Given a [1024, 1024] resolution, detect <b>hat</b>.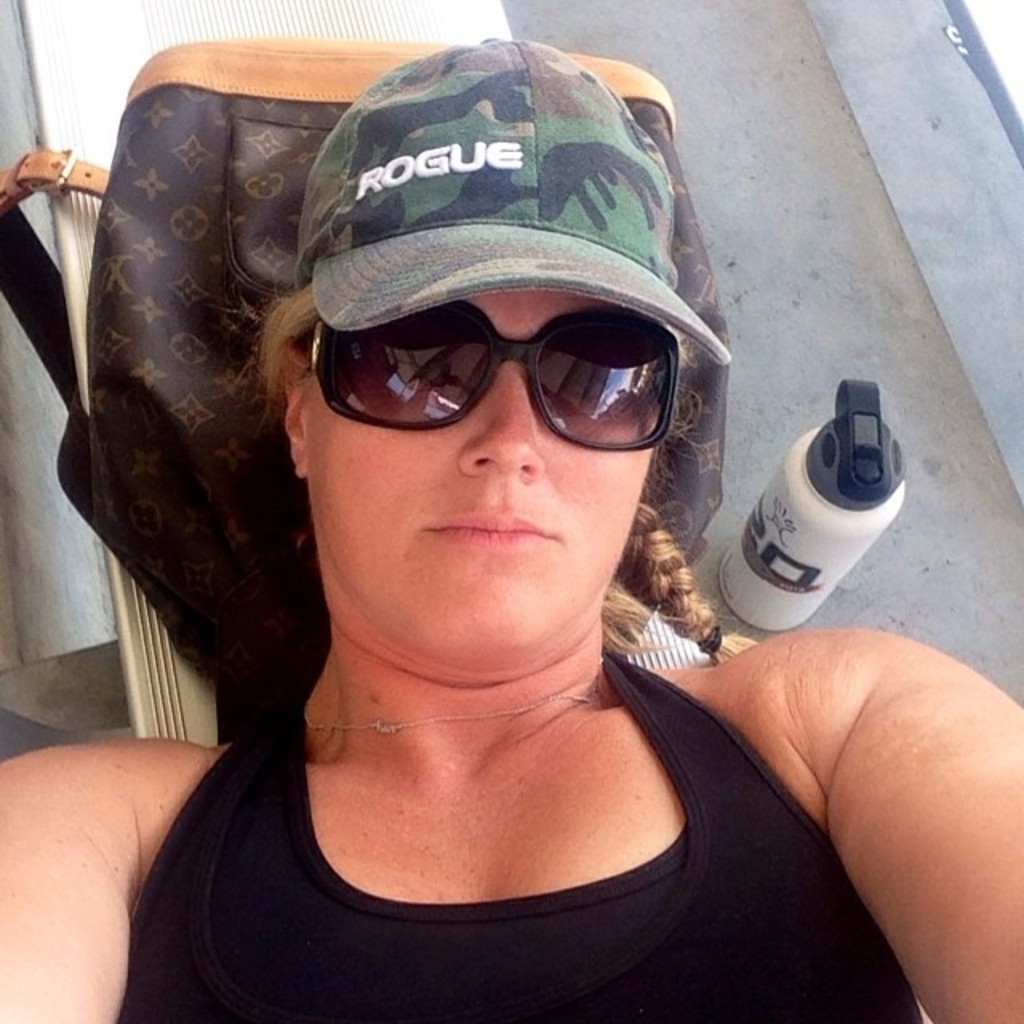
(288, 37, 731, 358).
